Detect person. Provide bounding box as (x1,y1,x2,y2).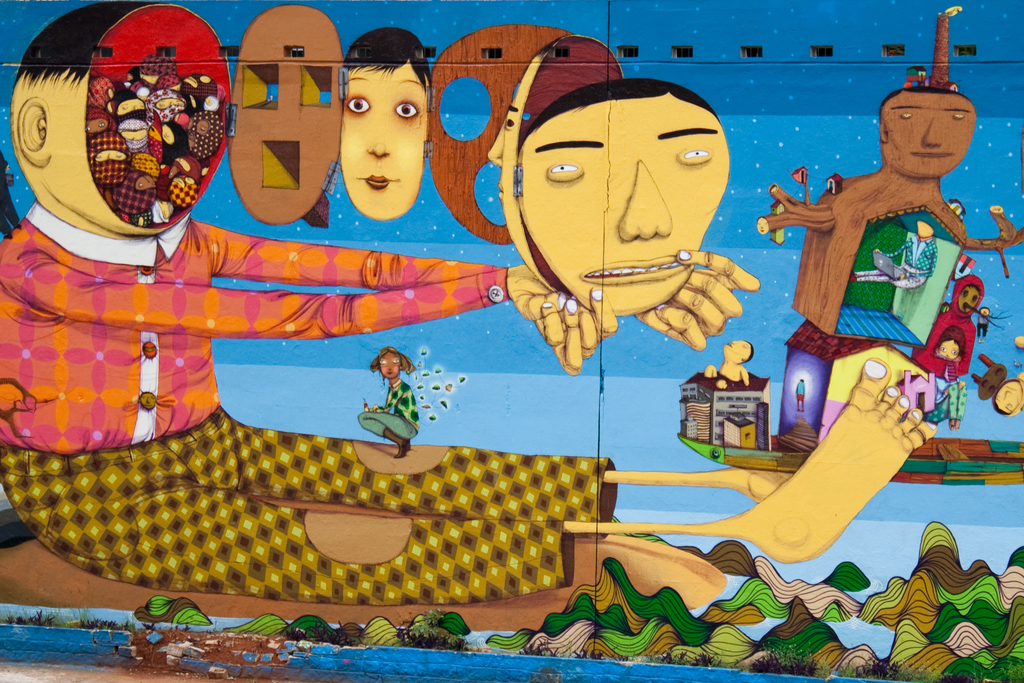
(501,75,729,312).
